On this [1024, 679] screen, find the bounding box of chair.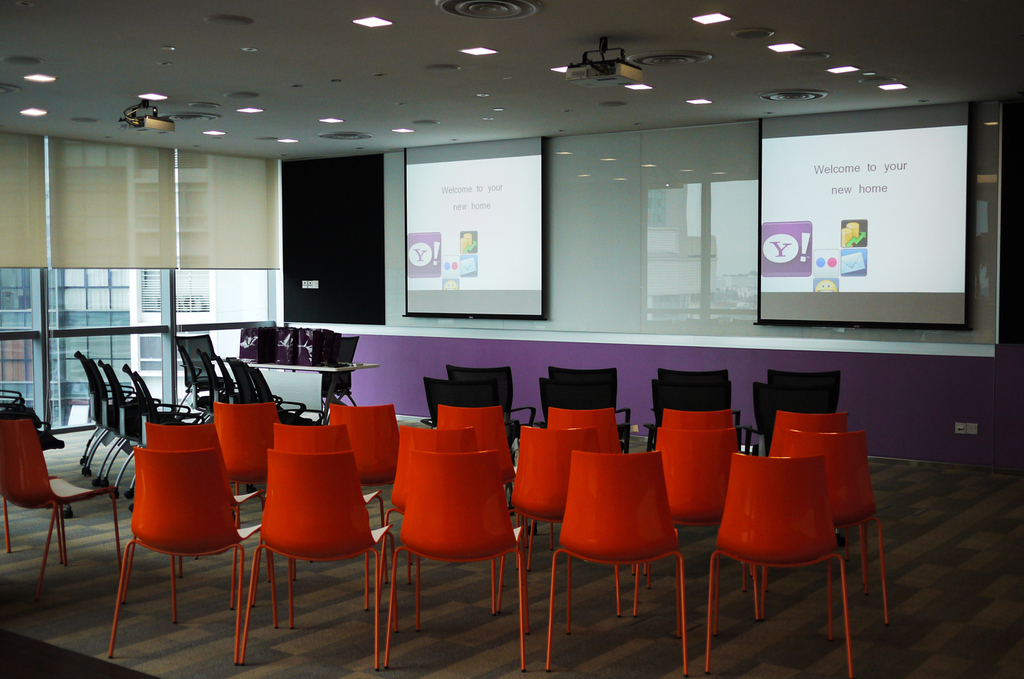
Bounding box: bbox=[319, 340, 359, 406].
